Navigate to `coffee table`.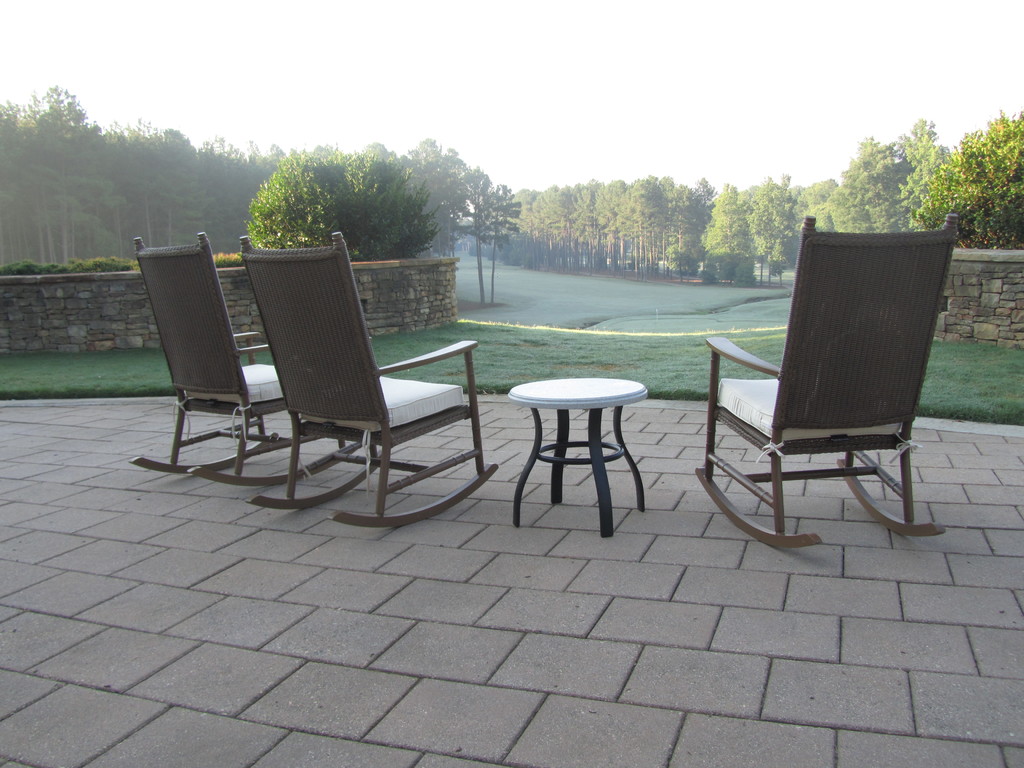
Navigation target: locate(499, 364, 663, 533).
